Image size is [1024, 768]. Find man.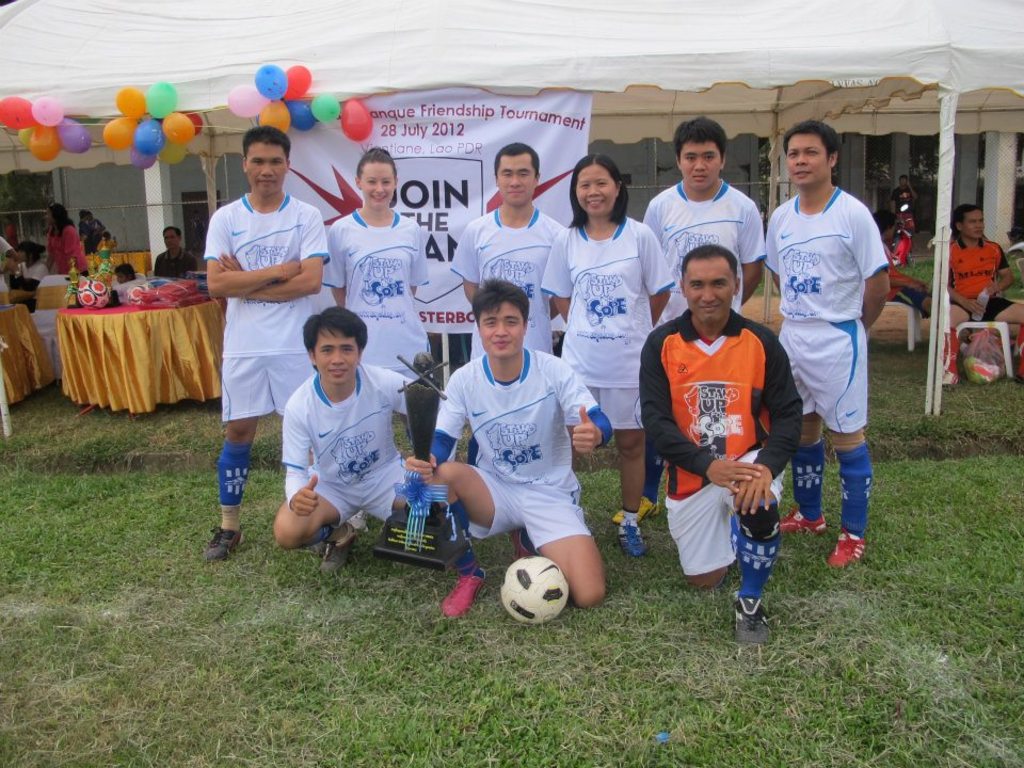
(left=182, top=112, right=325, bottom=539).
